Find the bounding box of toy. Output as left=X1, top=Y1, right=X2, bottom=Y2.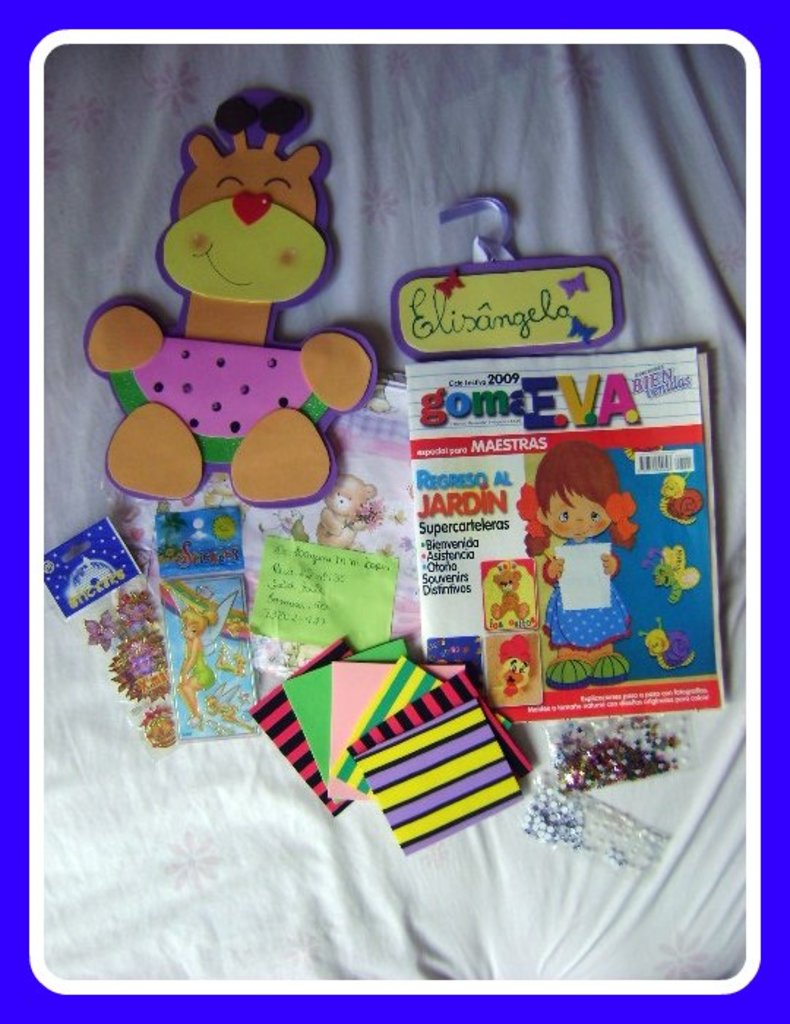
left=639, top=607, right=698, bottom=676.
